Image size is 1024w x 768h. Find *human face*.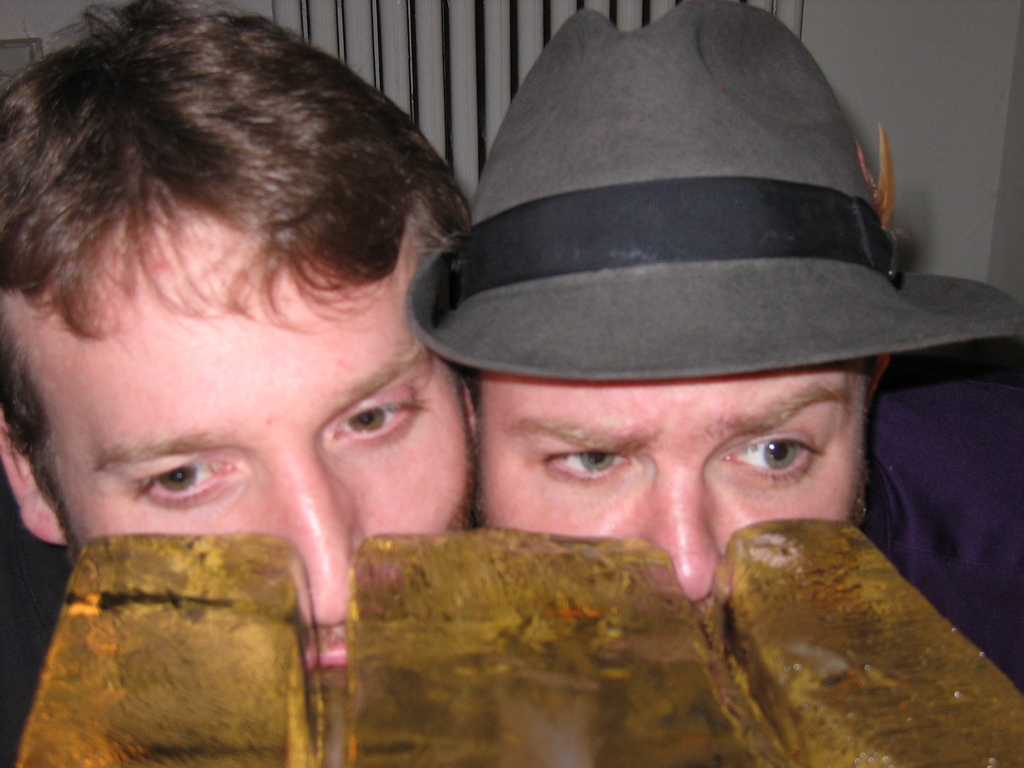
0,188,490,671.
